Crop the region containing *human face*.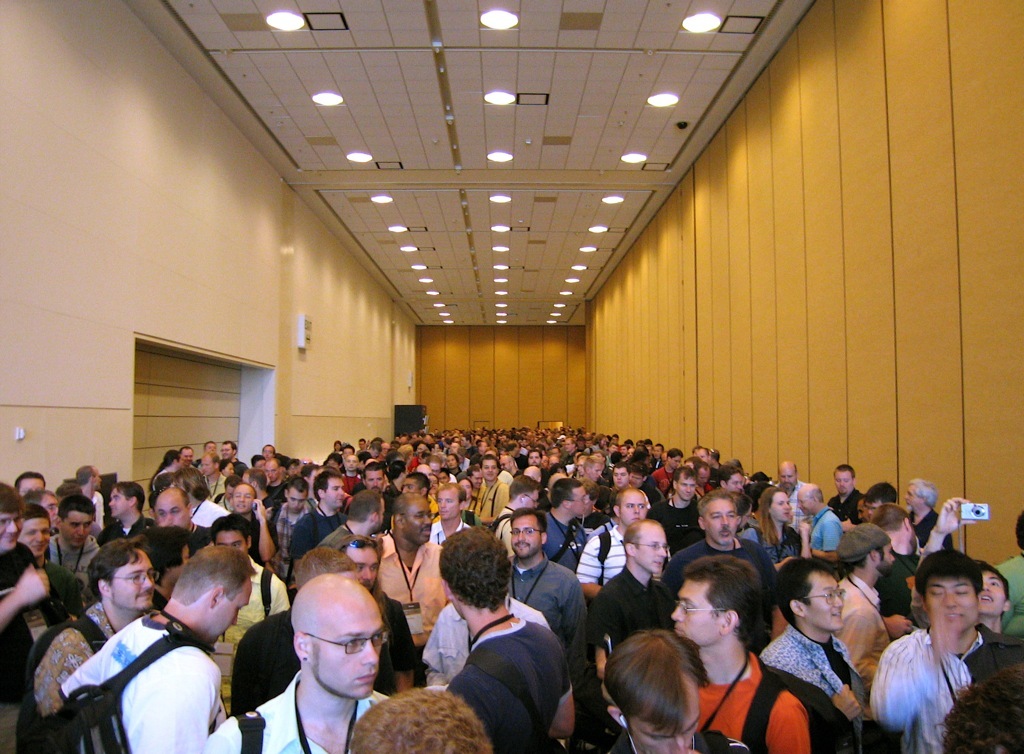
Crop region: (524,489,537,507).
